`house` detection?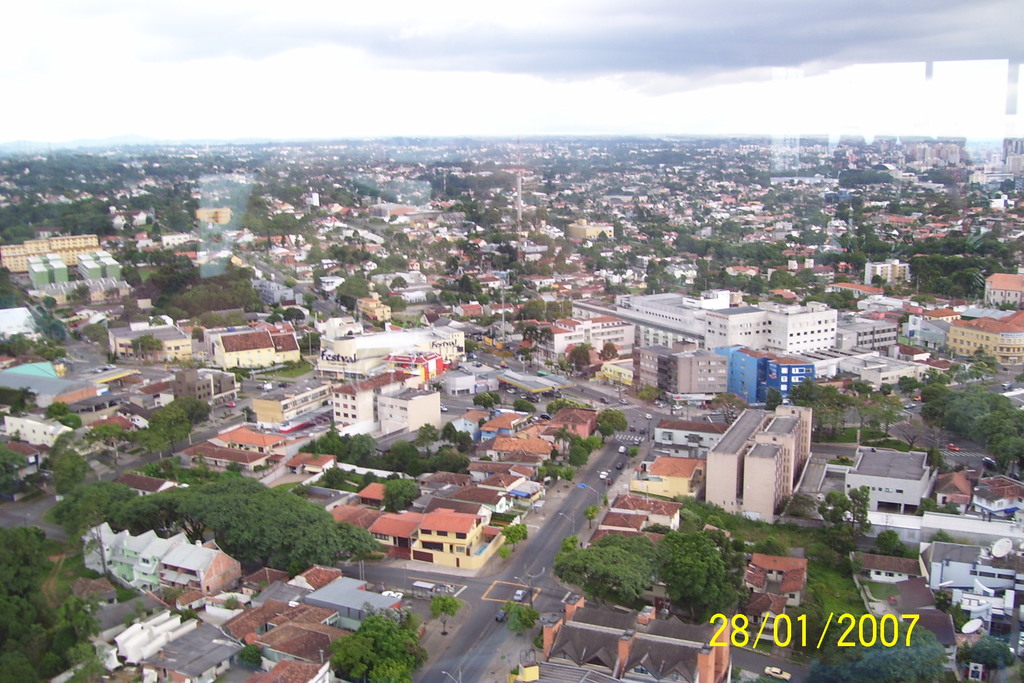
[x1=542, y1=403, x2=609, y2=440]
